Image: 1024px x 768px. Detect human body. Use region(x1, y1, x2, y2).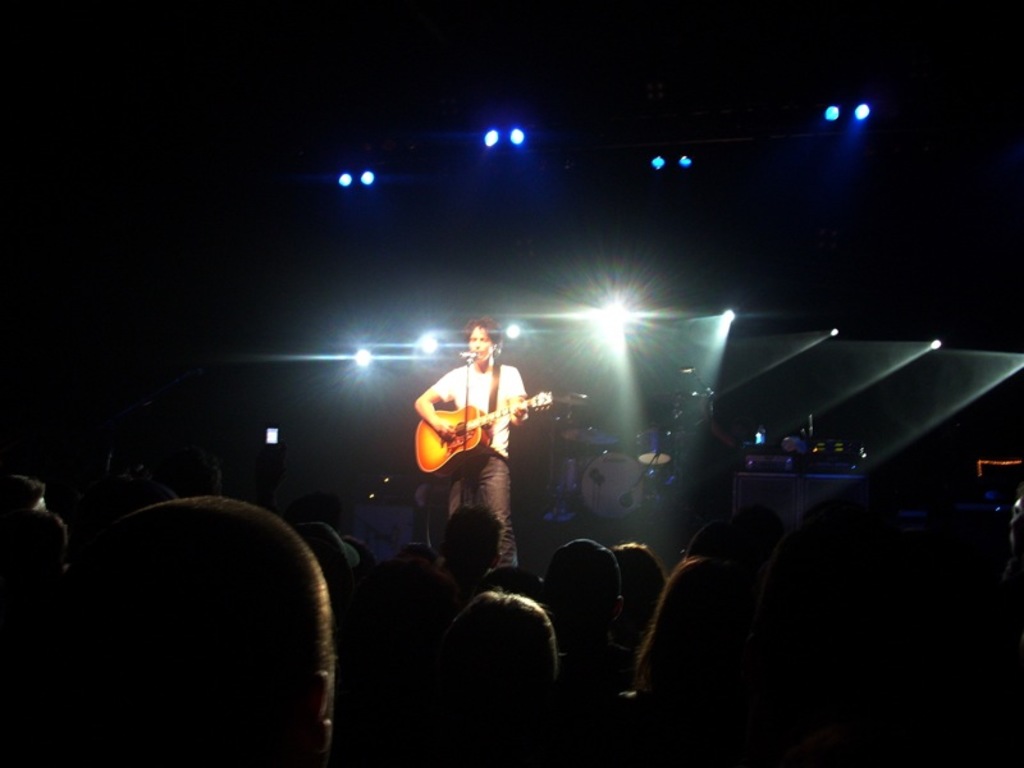
region(413, 320, 548, 591).
